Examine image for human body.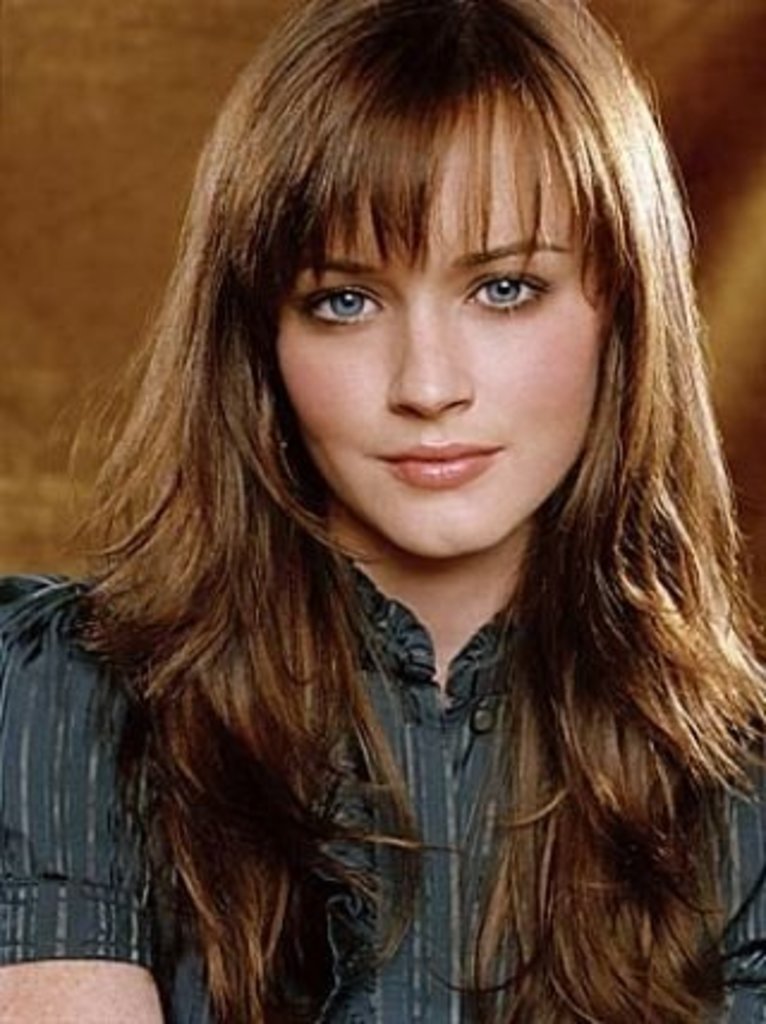
Examination result: (left=0, top=0, right=764, bottom=1022).
